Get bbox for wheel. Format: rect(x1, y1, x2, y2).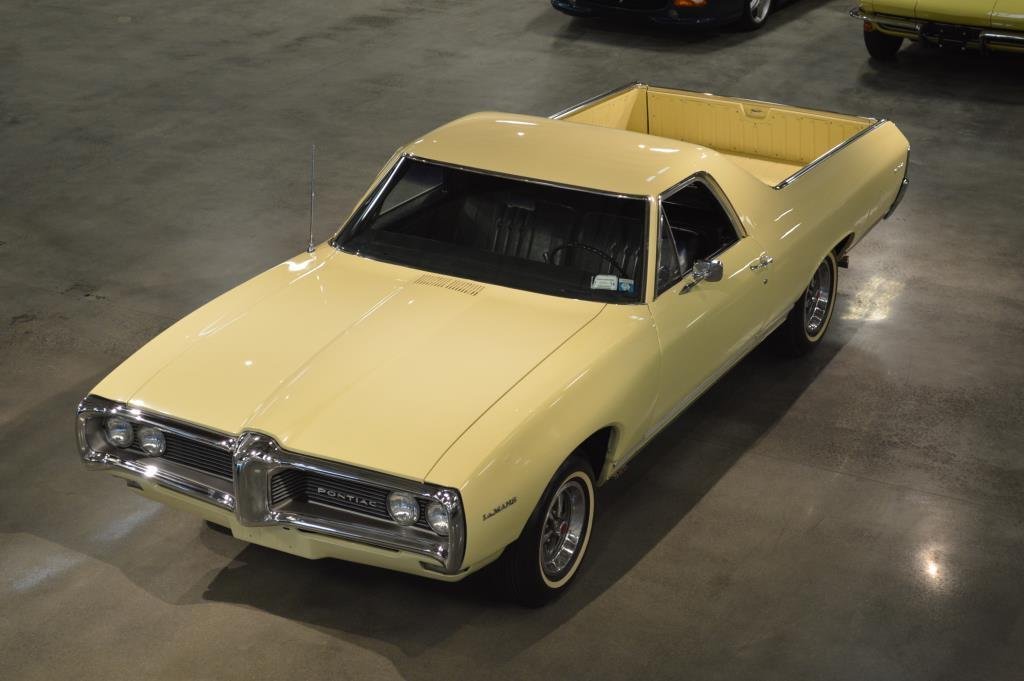
rect(732, 0, 769, 29).
